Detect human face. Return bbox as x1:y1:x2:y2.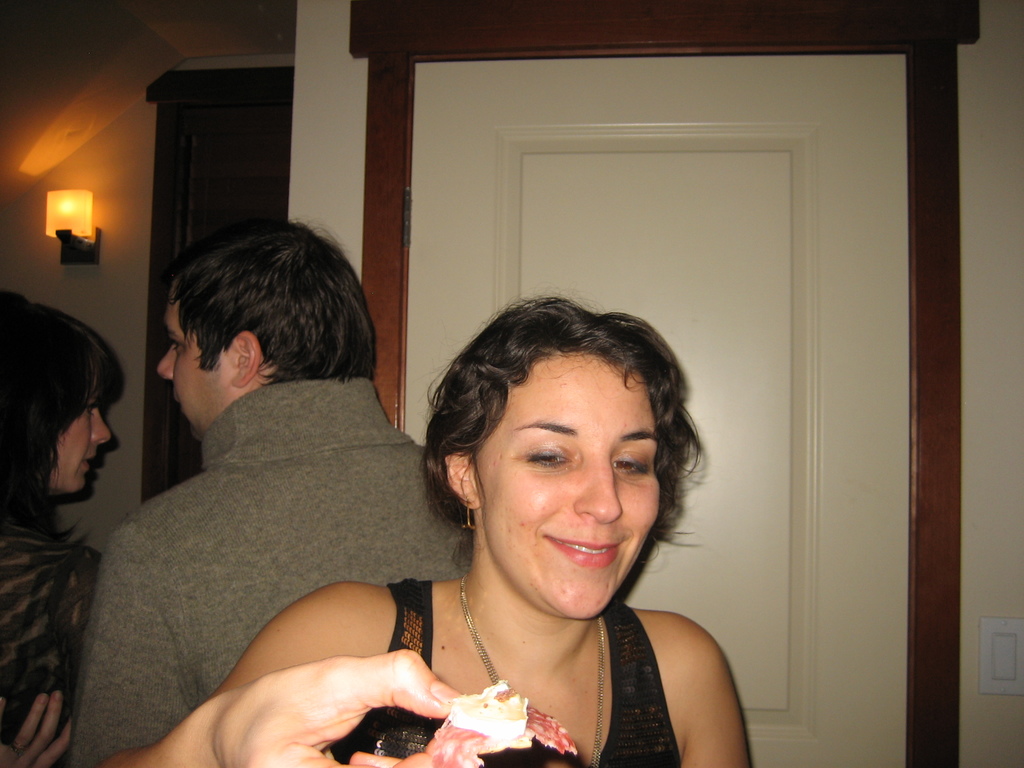
465:356:656:618.
